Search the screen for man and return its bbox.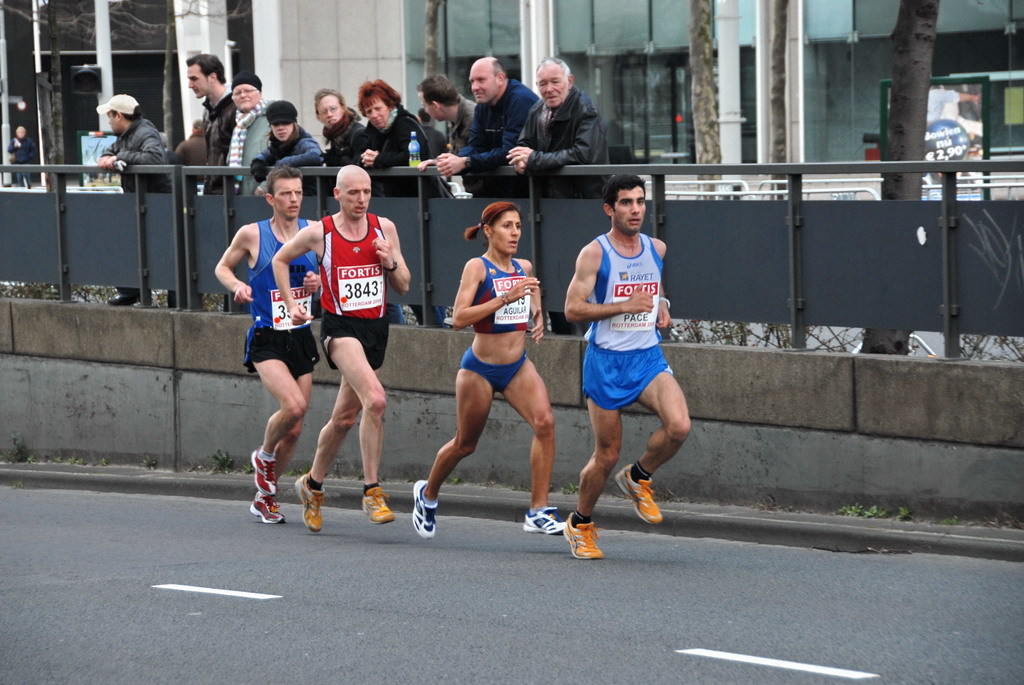
Found: 325/94/375/162.
